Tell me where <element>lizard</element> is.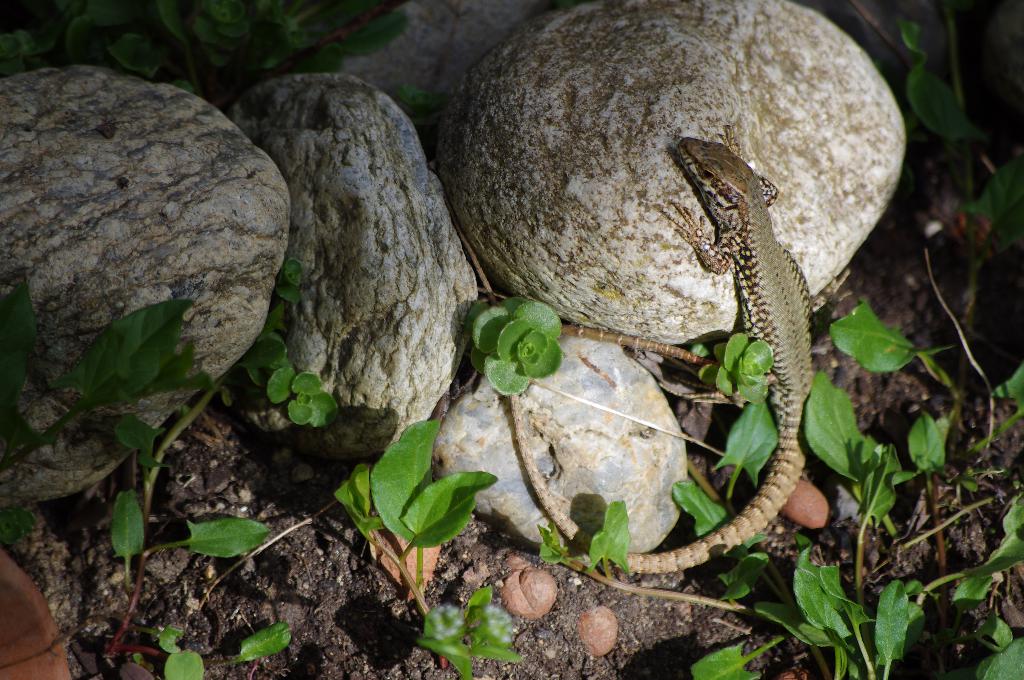
<element>lizard</element> is at l=547, t=81, r=849, b=576.
